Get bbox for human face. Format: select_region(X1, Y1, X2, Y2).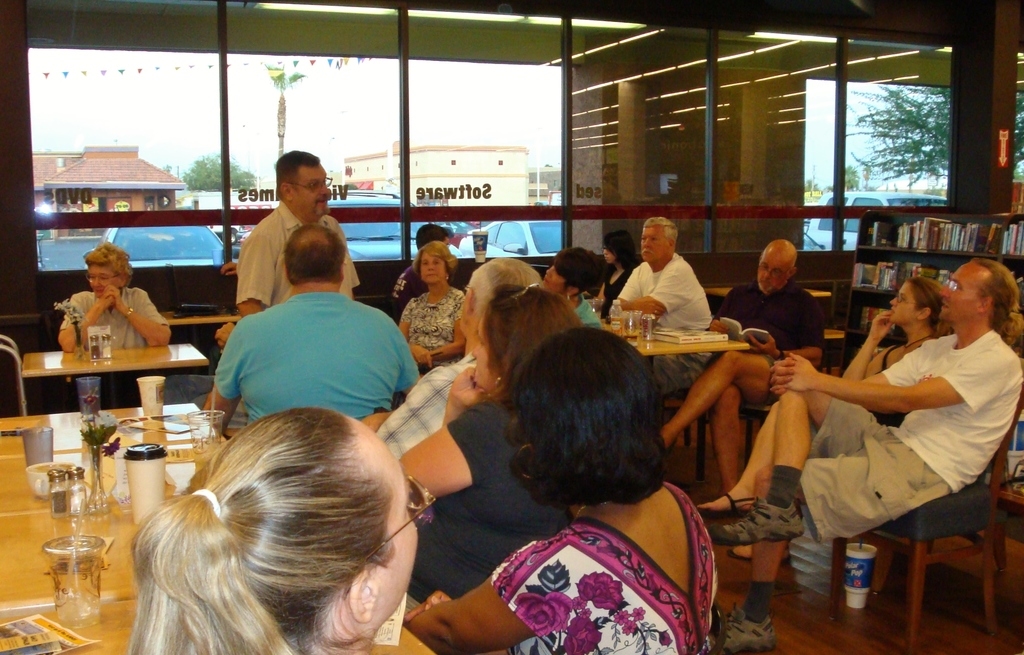
select_region(420, 251, 444, 290).
